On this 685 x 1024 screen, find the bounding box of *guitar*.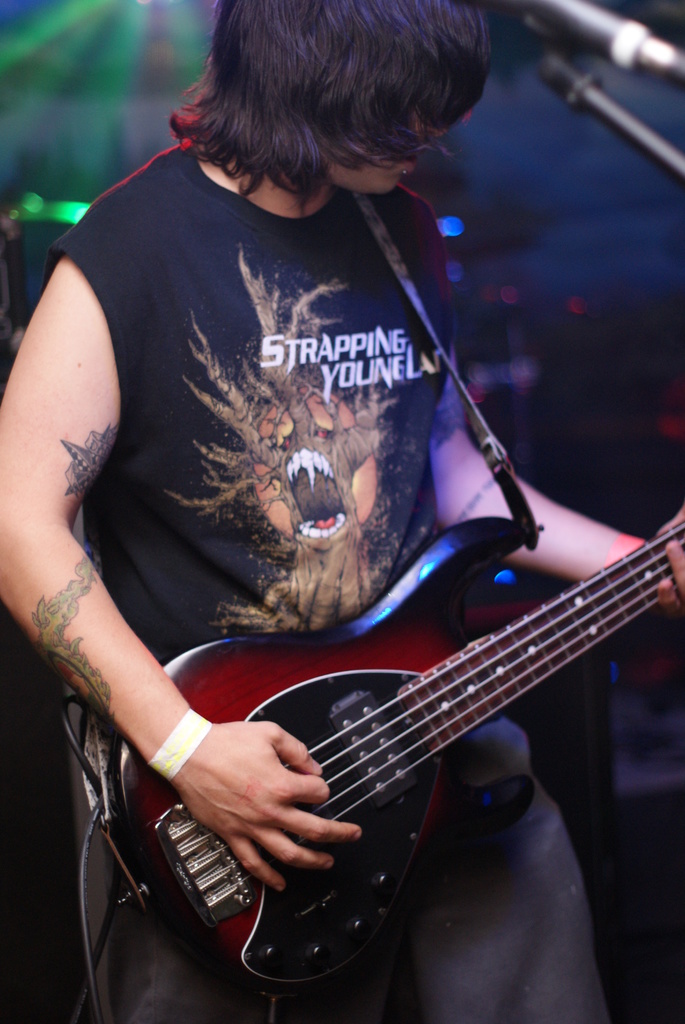
Bounding box: x1=35, y1=493, x2=683, y2=996.
